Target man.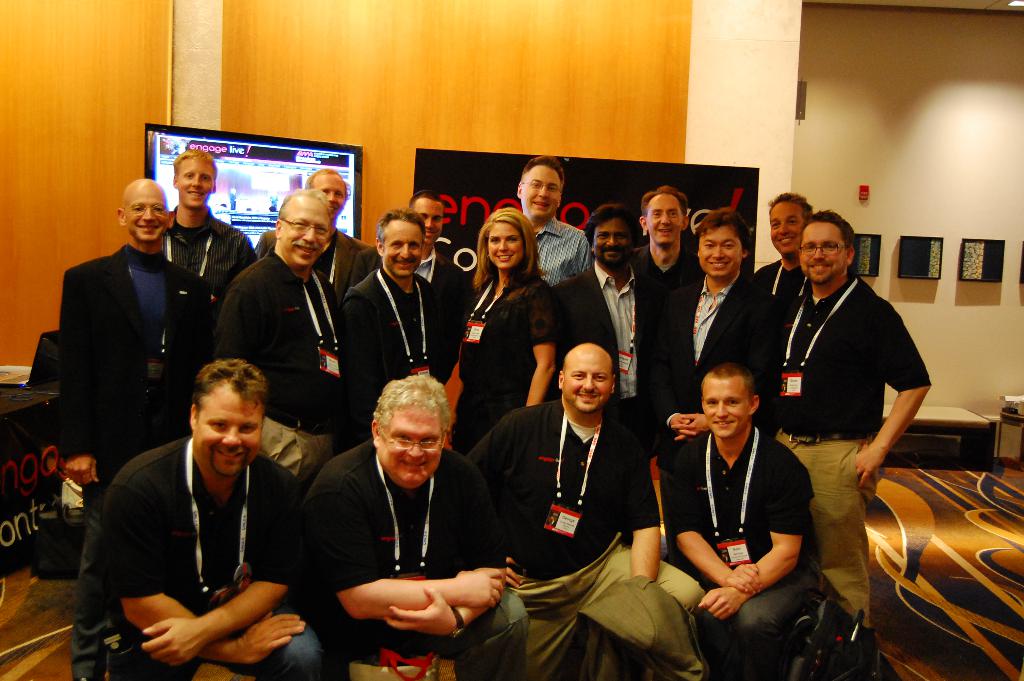
Target region: box(341, 213, 463, 428).
